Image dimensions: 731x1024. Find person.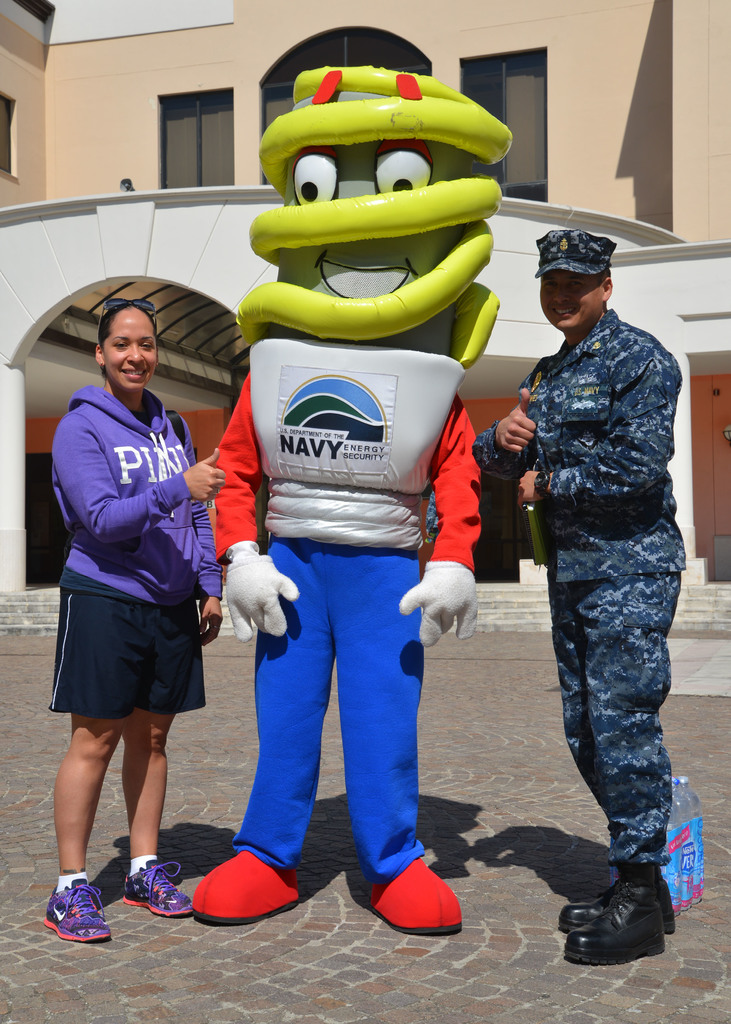
189 65 511 936.
